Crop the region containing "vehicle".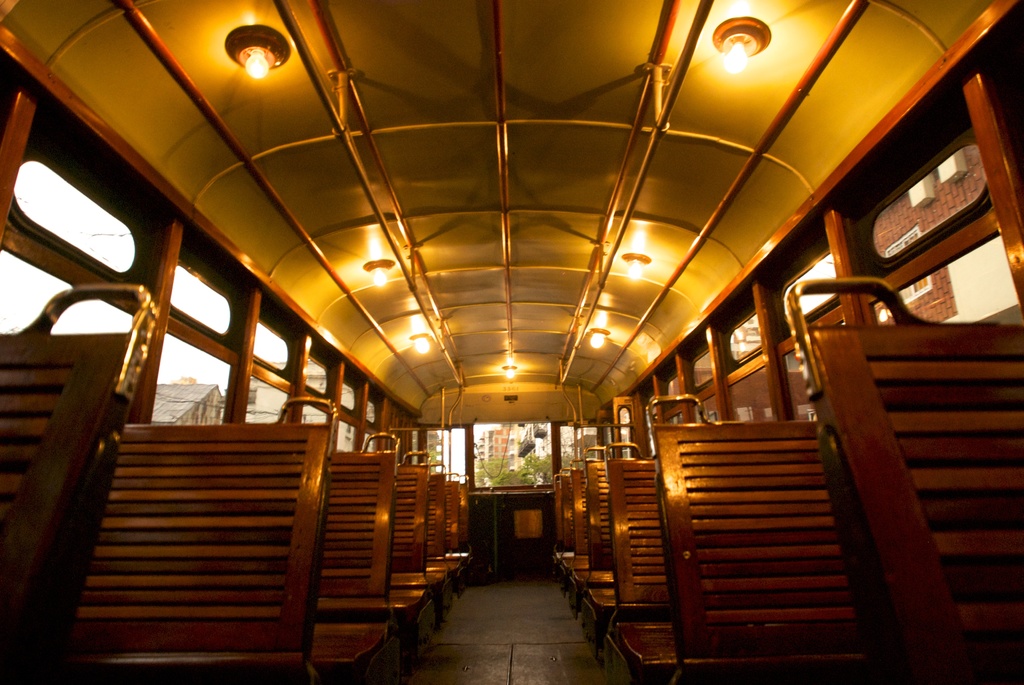
Crop region: (0,0,1023,684).
